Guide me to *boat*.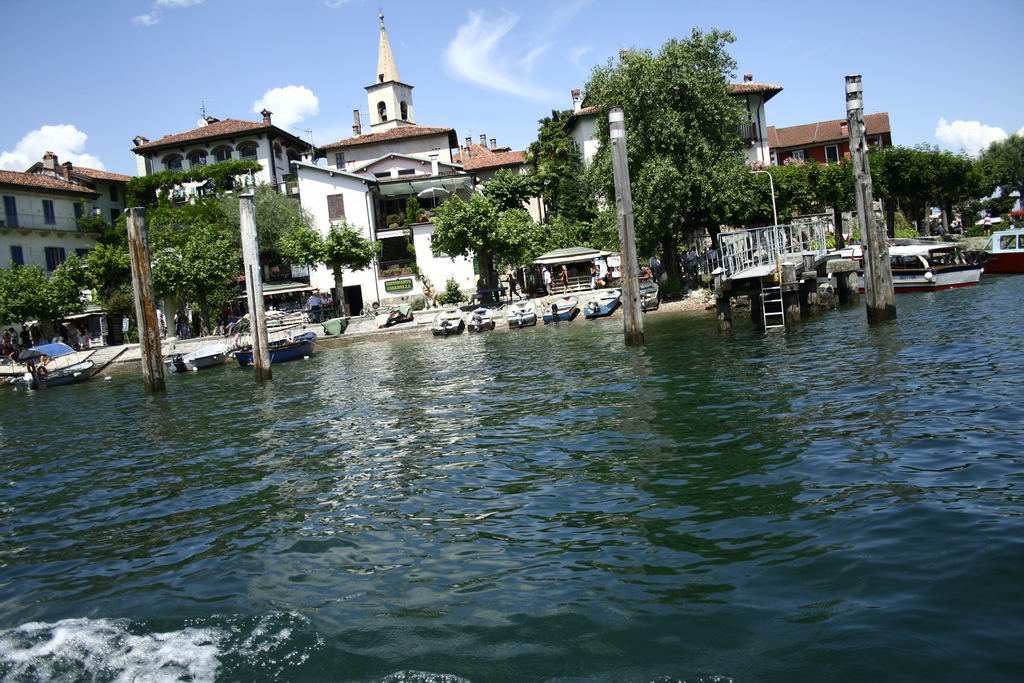
Guidance: <box>582,290,621,321</box>.
